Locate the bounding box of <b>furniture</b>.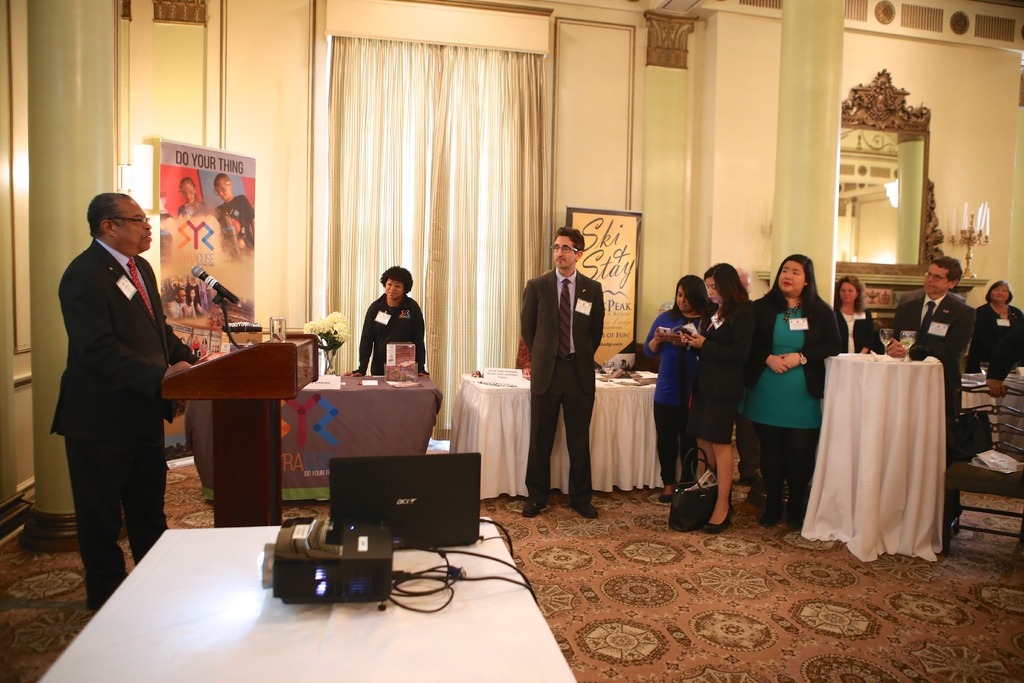
Bounding box: pyautogui.locateOnScreen(187, 372, 442, 494).
